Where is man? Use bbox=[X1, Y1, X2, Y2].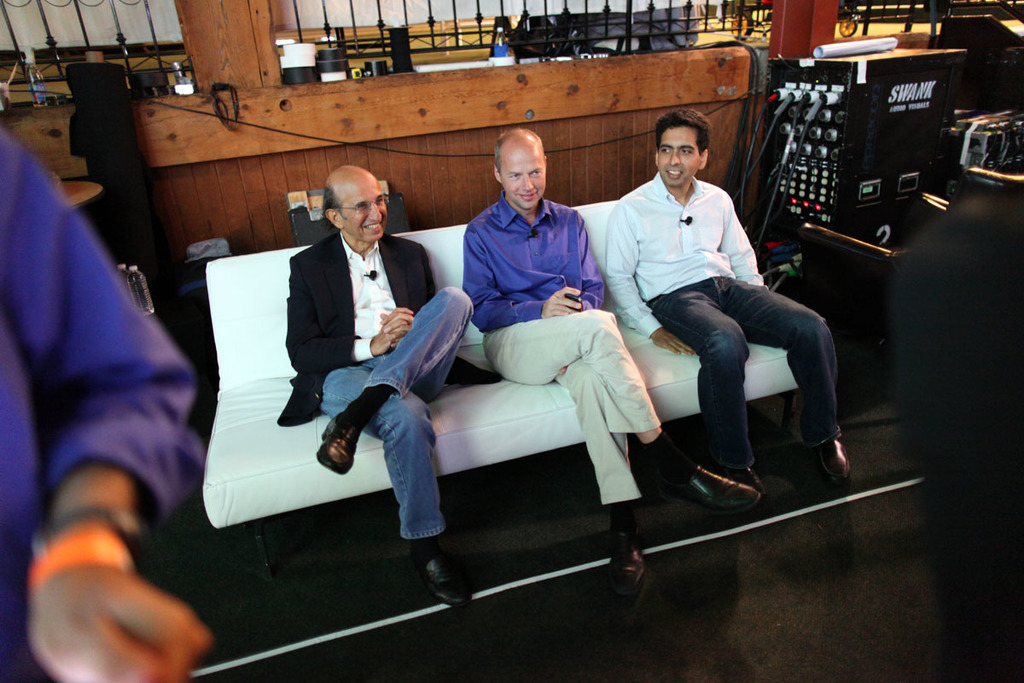
bbox=[591, 126, 844, 503].
